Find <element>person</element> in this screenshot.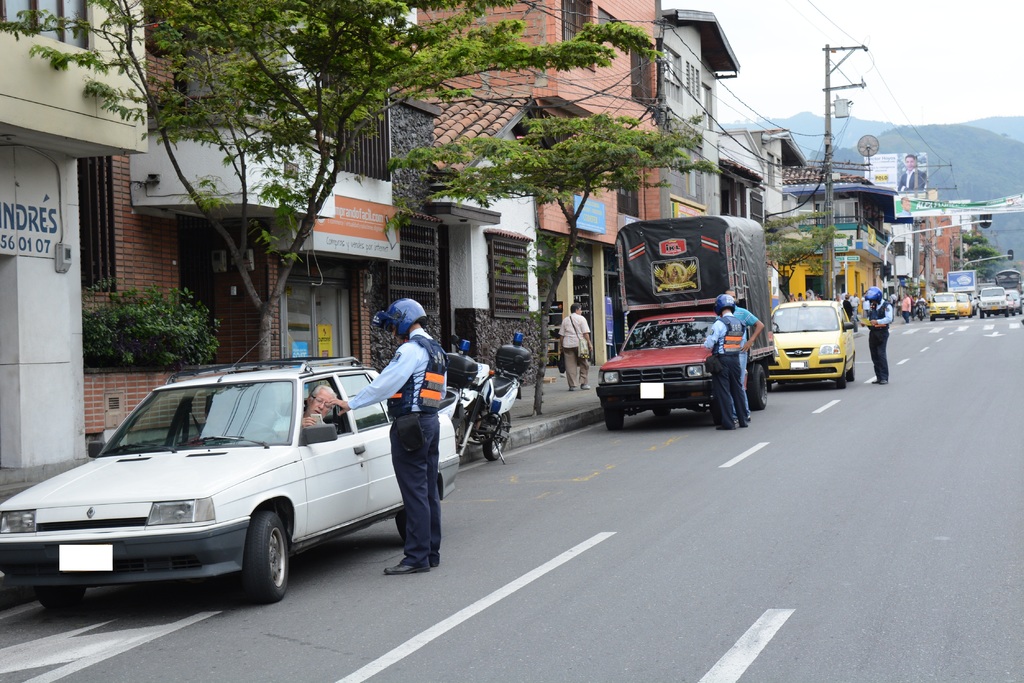
The bounding box for <element>person</element> is (left=324, top=284, right=458, bottom=579).
